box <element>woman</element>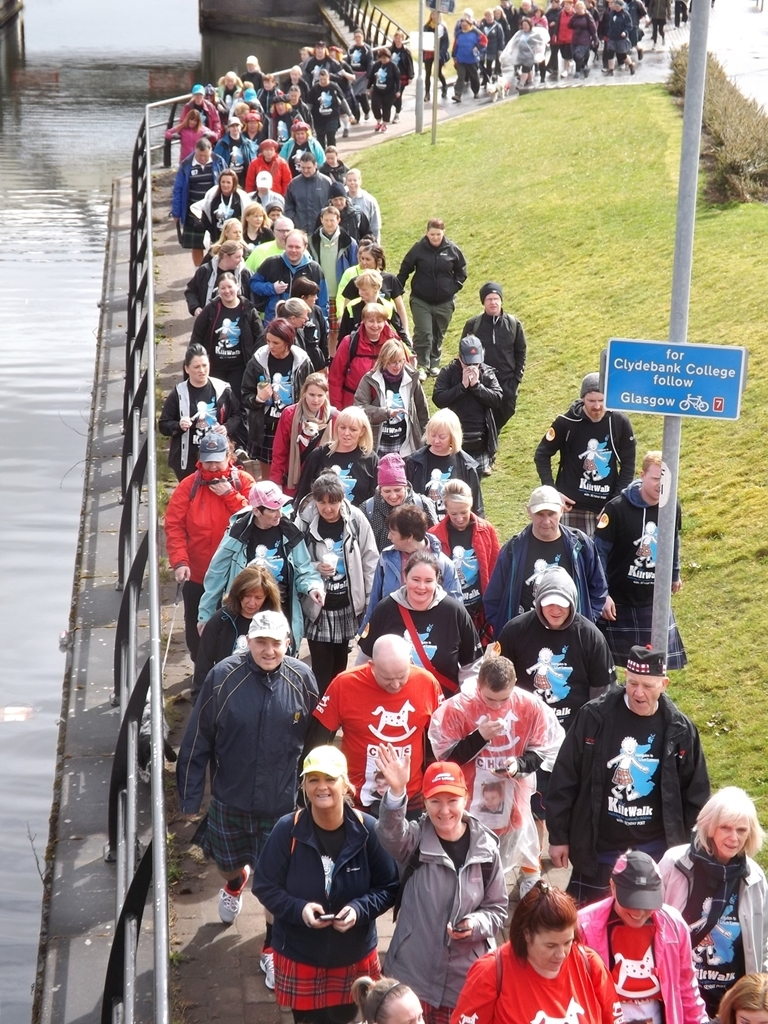
424 479 497 632
